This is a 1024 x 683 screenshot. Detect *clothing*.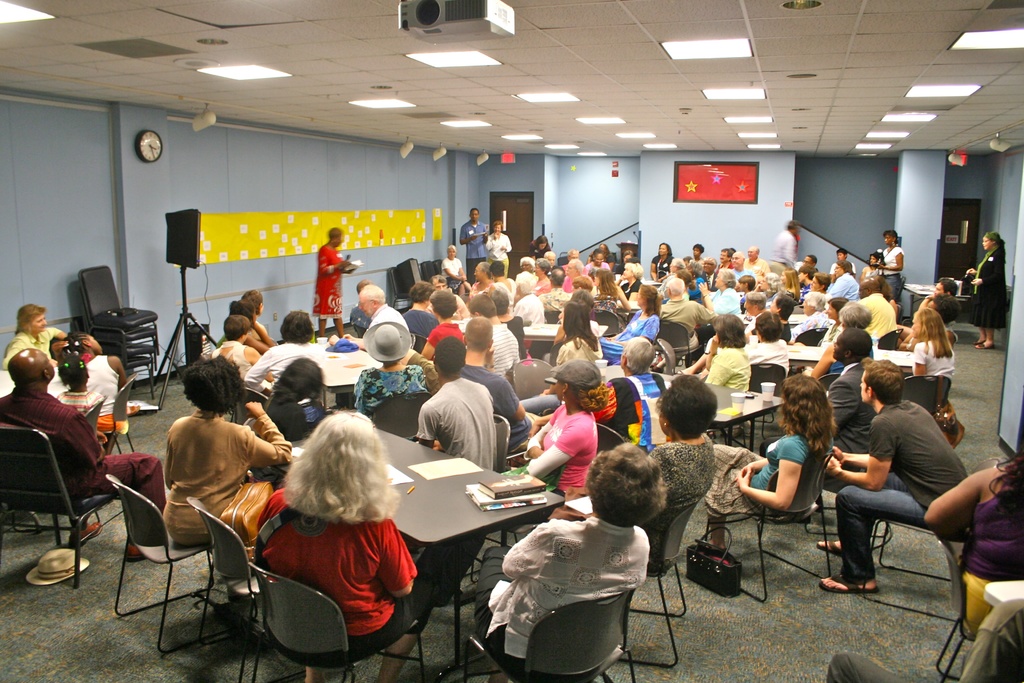
rect(643, 431, 717, 550).
